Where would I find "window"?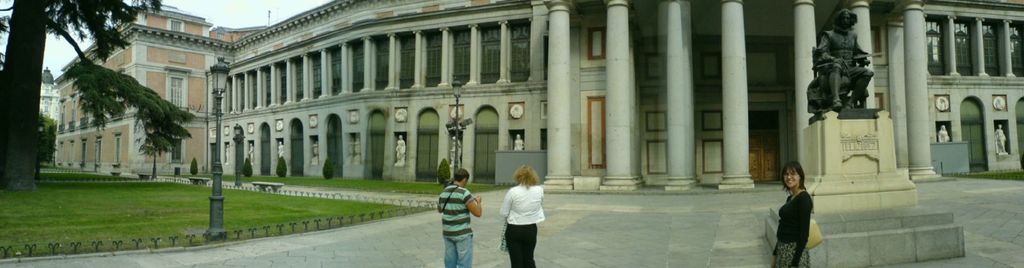
At 984:24:1004:73.
